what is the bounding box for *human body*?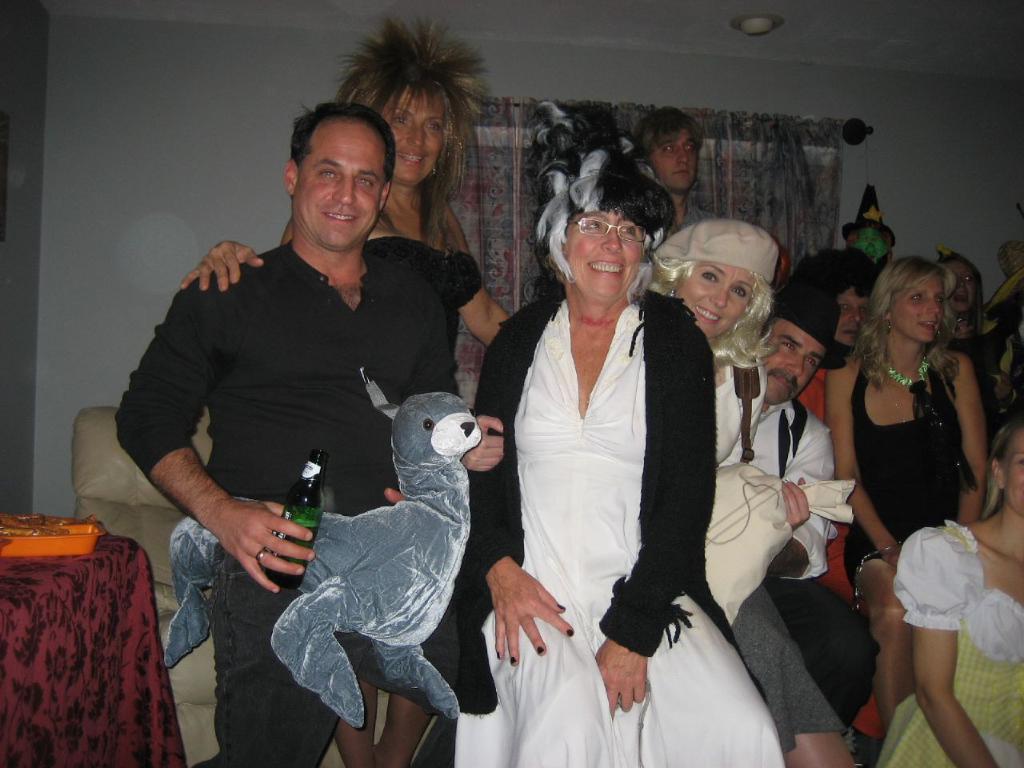
642/214/768/470.
